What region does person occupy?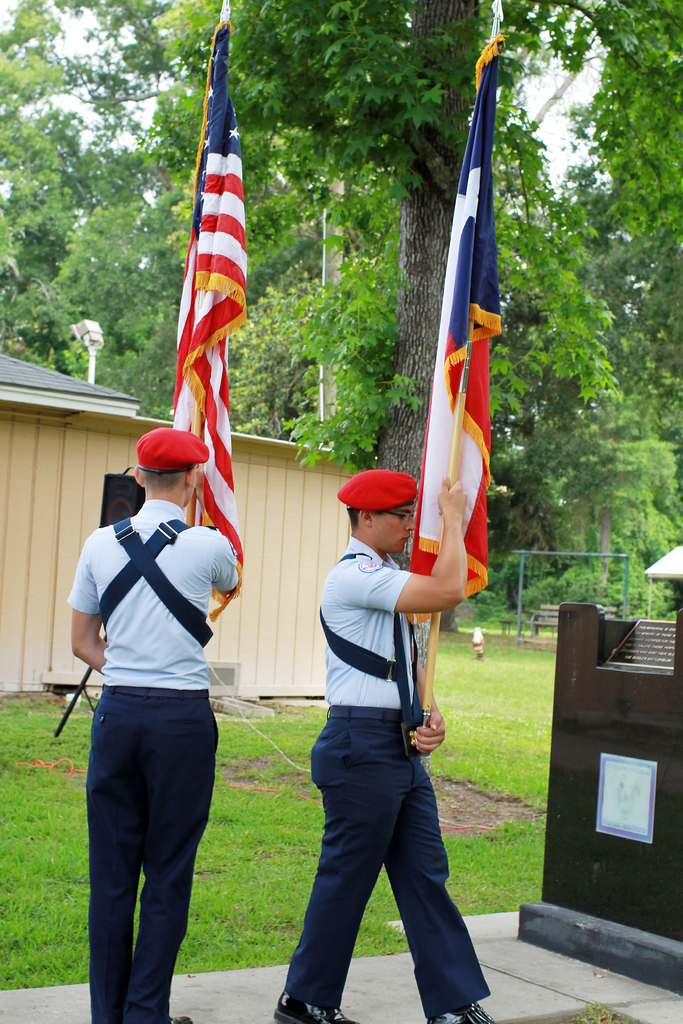
<region>62, 395, 246, 1023</region>.
